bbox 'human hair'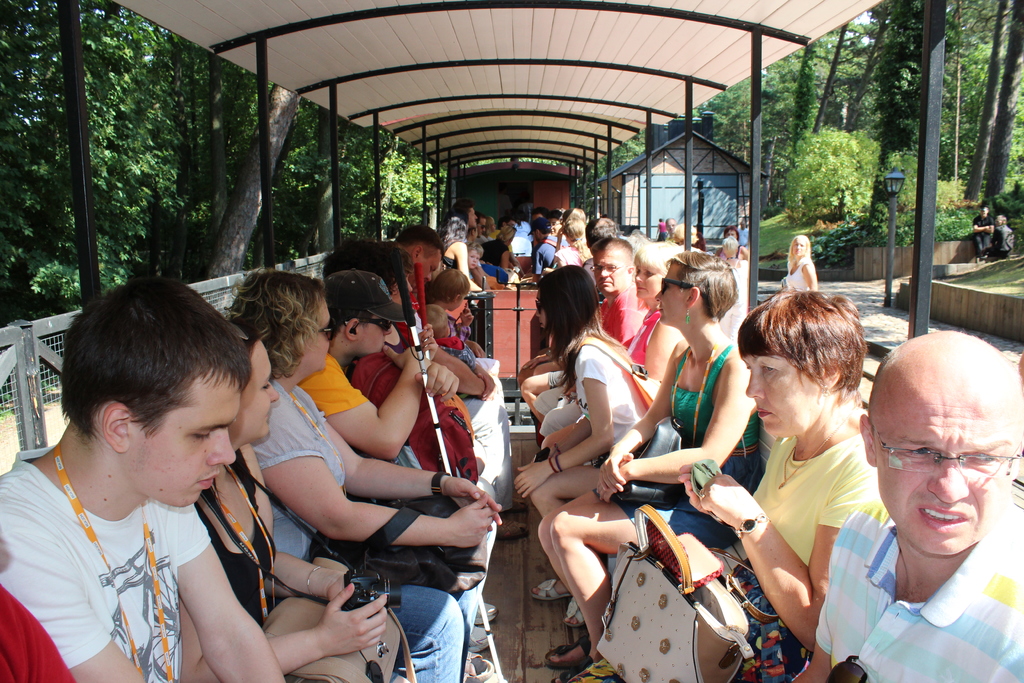
(x1=316, y1=232, x2=413, y2=292)
